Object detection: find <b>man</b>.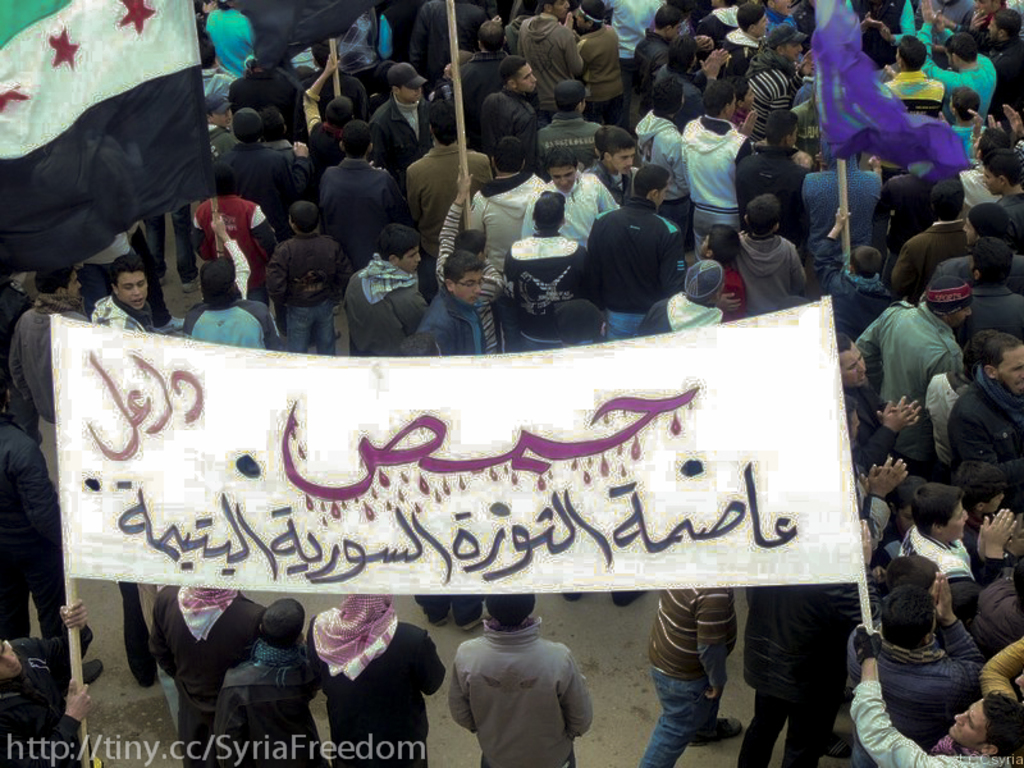
637 581 737 767.
